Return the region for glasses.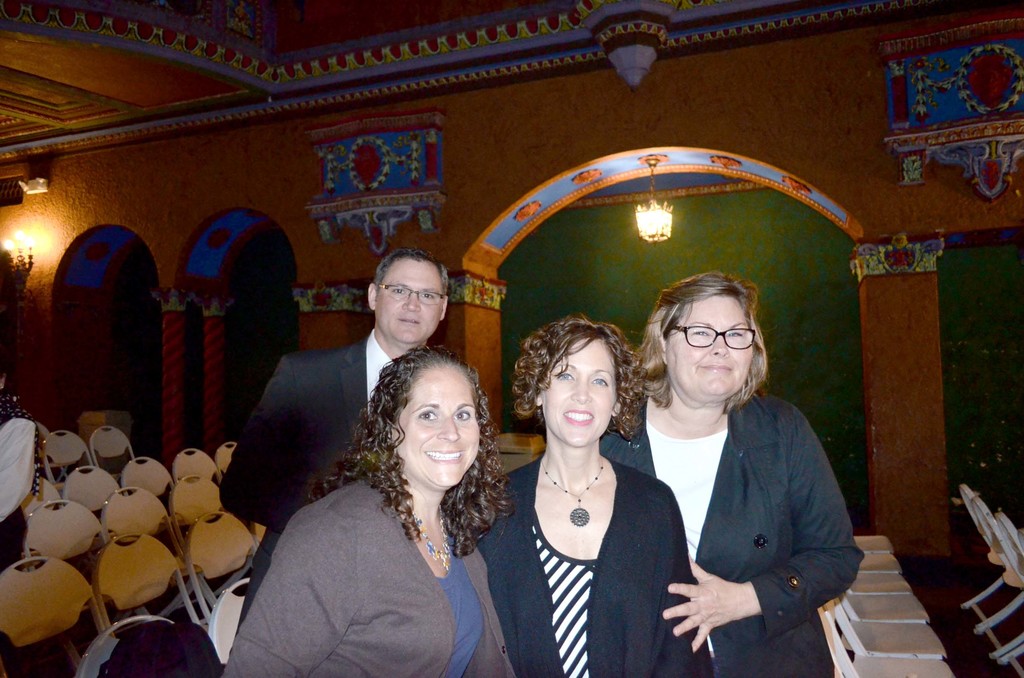
[left=667, top=326, right=756, bottom=351].
